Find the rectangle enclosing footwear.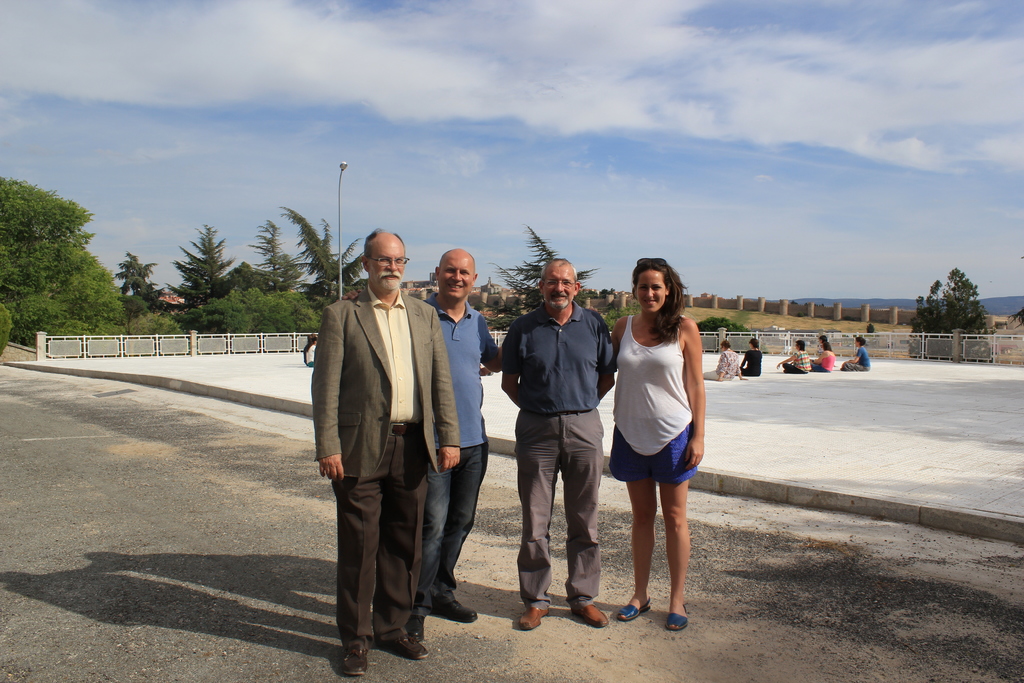
[517,605,548,631].
